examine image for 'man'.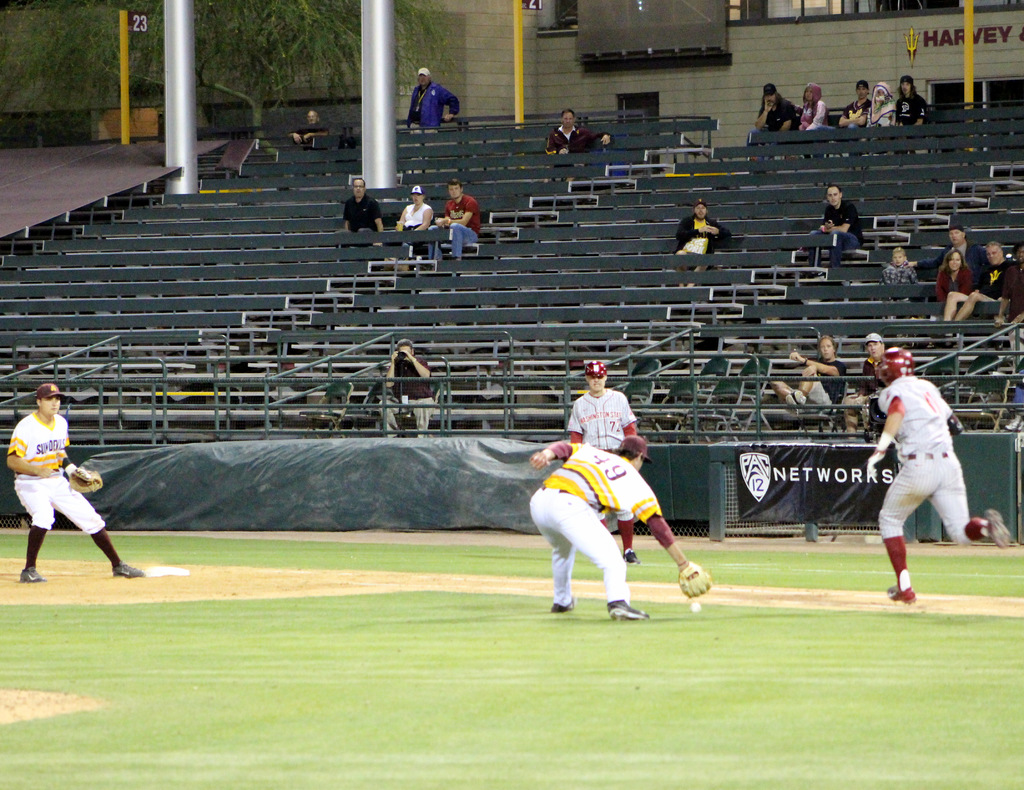
Examination result: pyautogui.locateOnScreen(333, 165, 391, 259).
